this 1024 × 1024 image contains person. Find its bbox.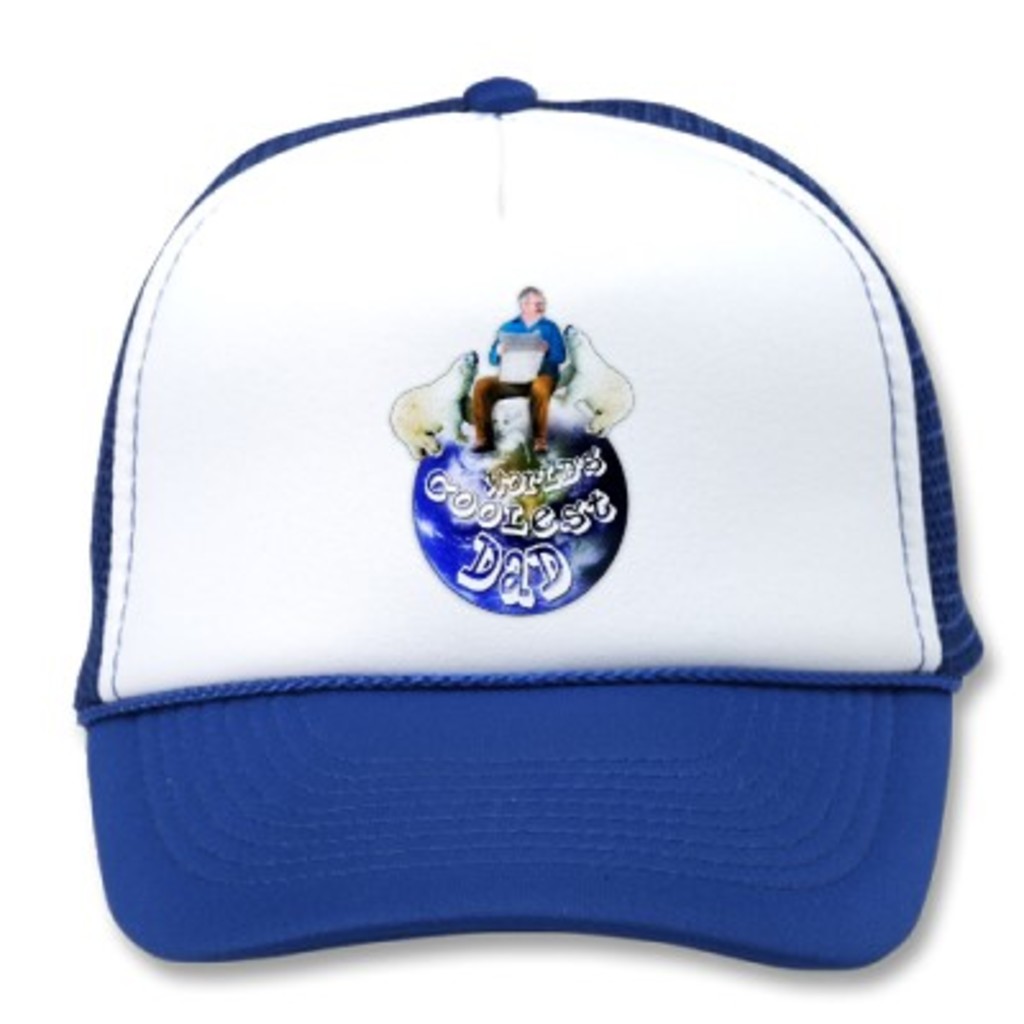
468, 287, 568, 453.
